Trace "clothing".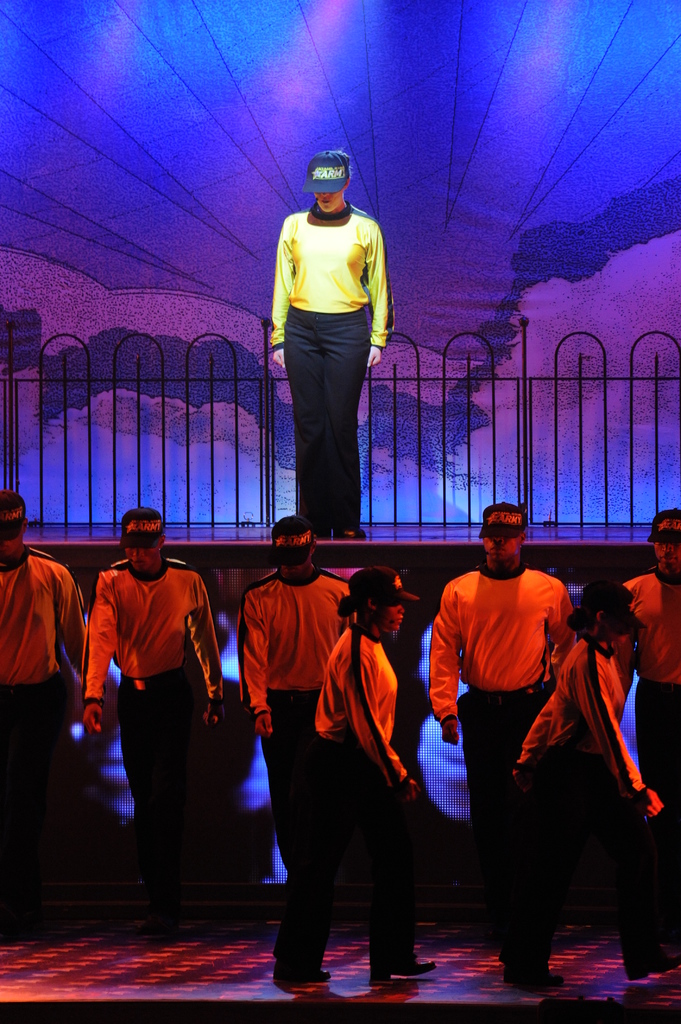
Traced to BBox(233, 560, 350, 870).
